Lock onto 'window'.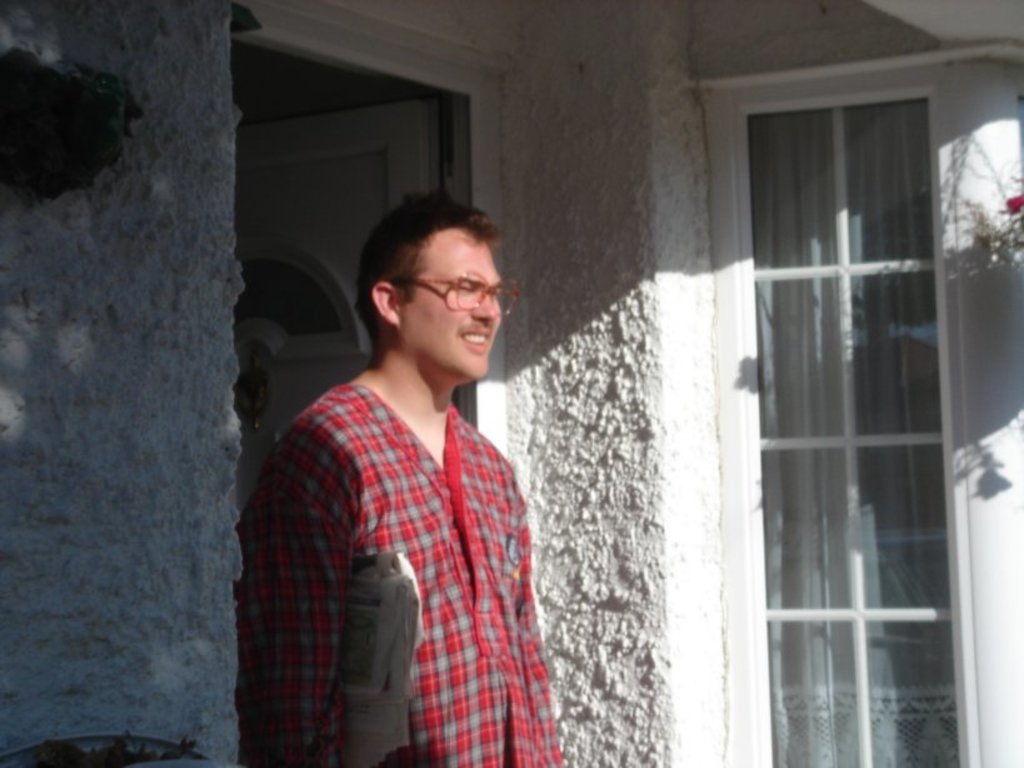
Locked: region(714, 21, 981, 729).
